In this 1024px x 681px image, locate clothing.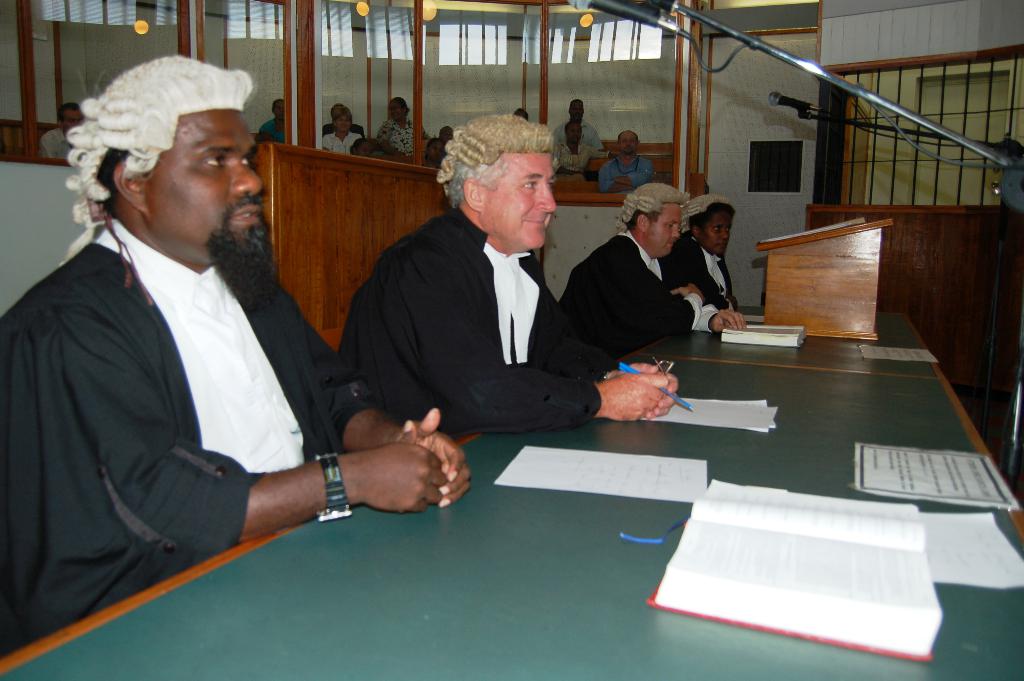
Bounding box: 374:119:420:154.
